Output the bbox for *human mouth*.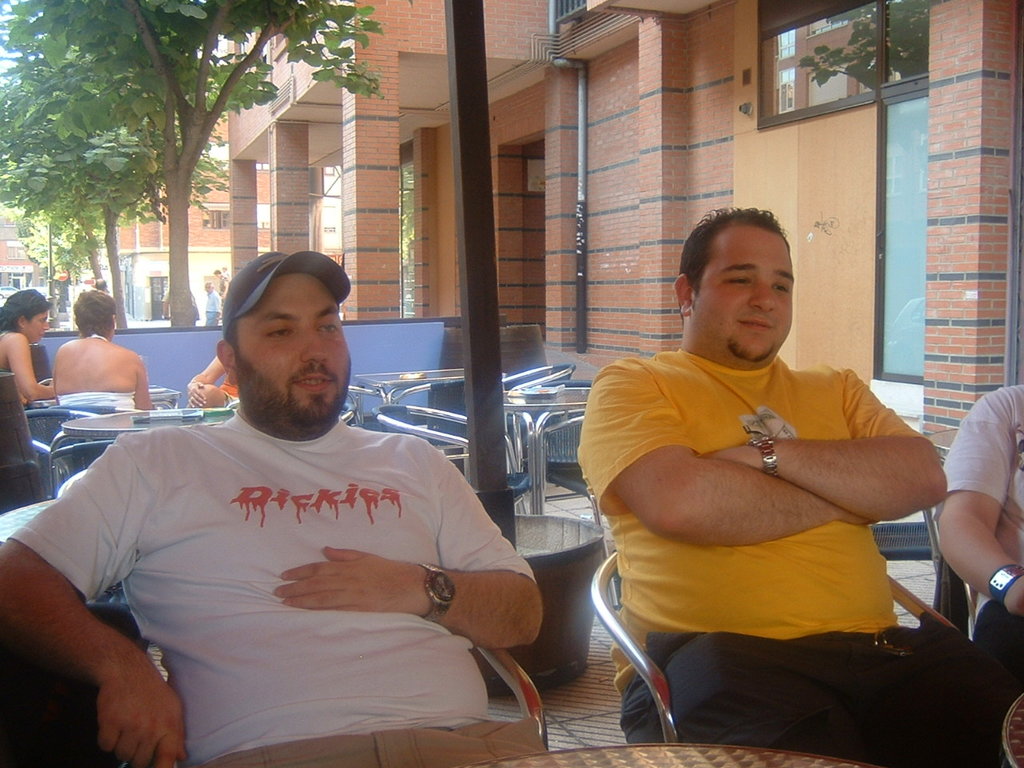
l=734, t=314, r=774, b=338.
